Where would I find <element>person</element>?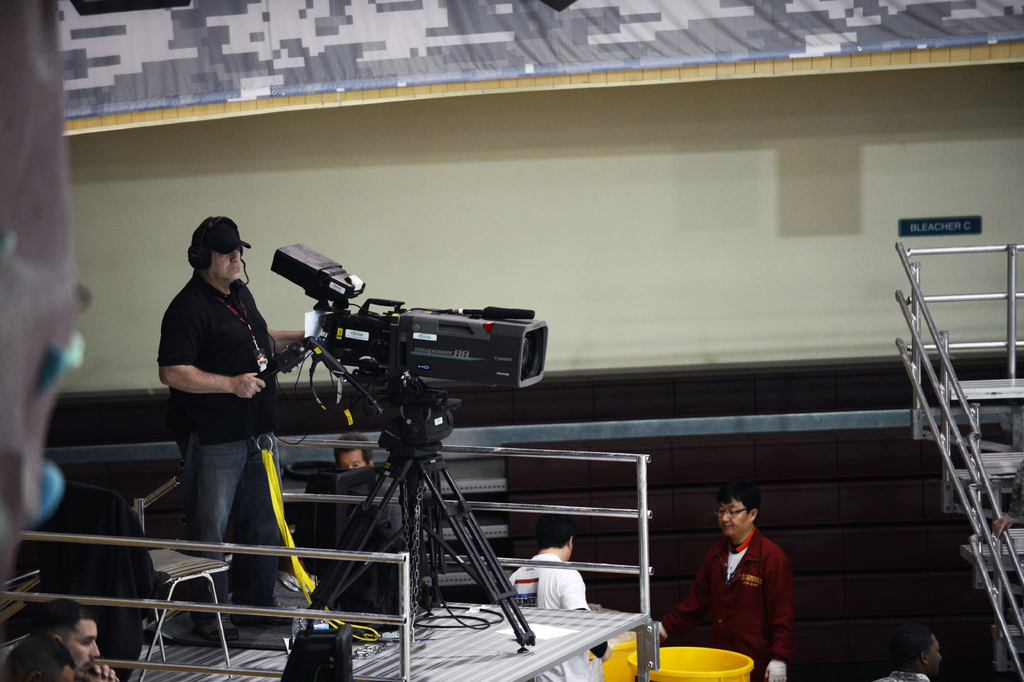
At BBox(42, 601, 116, 681).
